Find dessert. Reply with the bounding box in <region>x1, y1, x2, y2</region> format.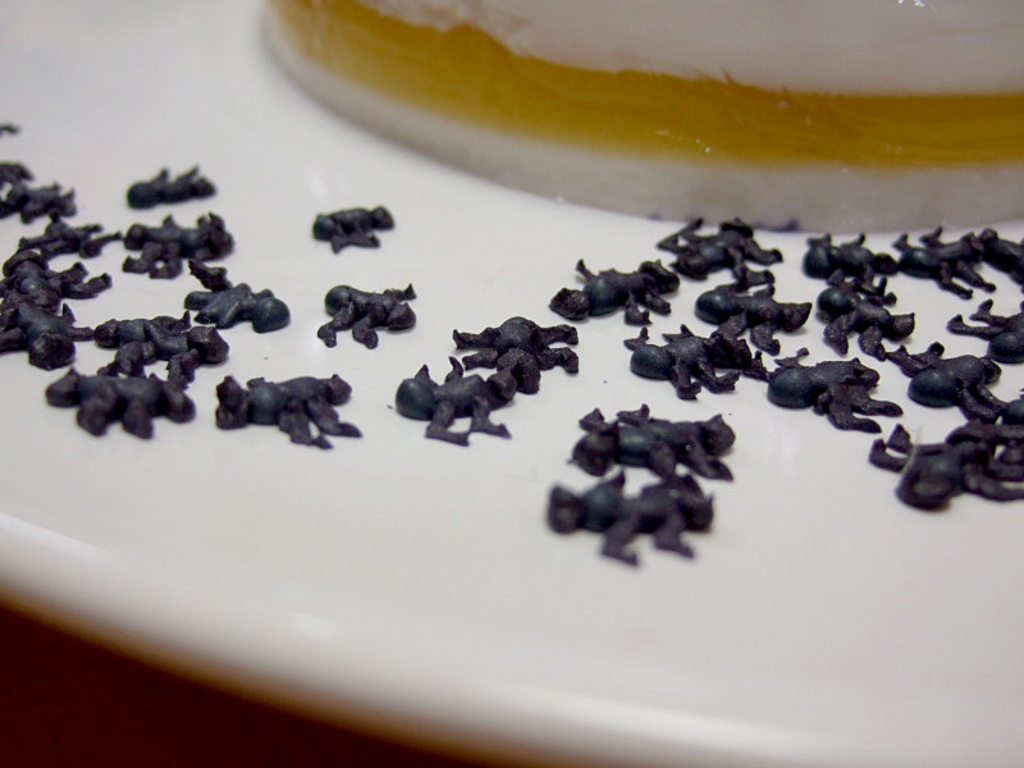
<region>279, 0, 1023, 228</region>.
